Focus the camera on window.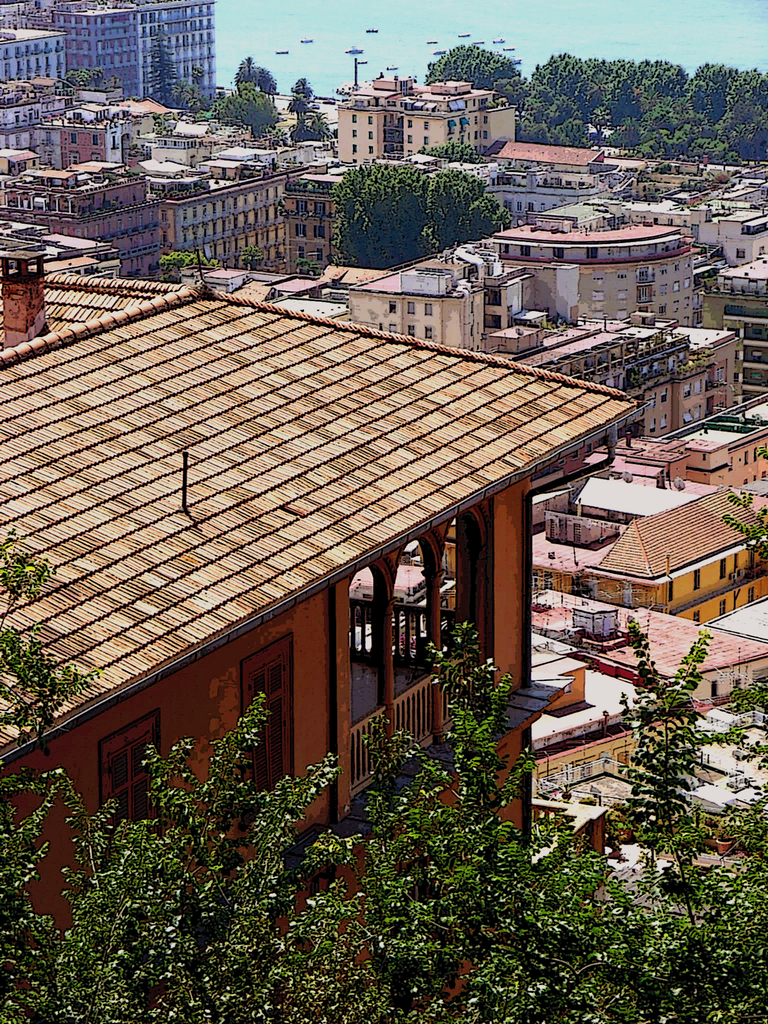
Focus region: (x1=662, y1=287, x2=665, y2=294).
